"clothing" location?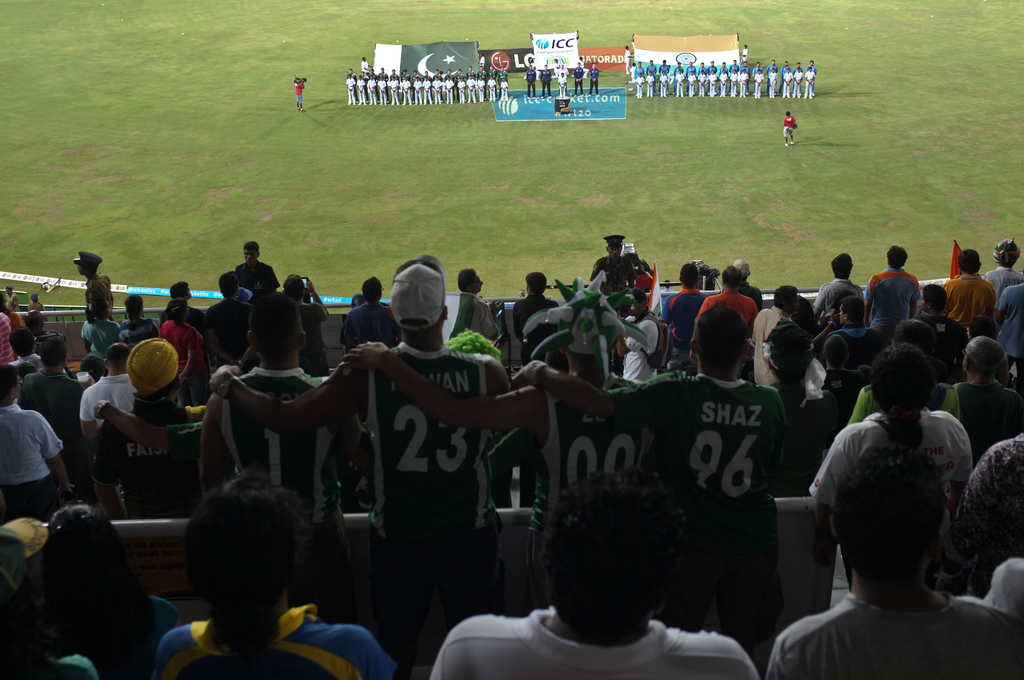
[x1=945, y1=269, x2=999, y2=332]
